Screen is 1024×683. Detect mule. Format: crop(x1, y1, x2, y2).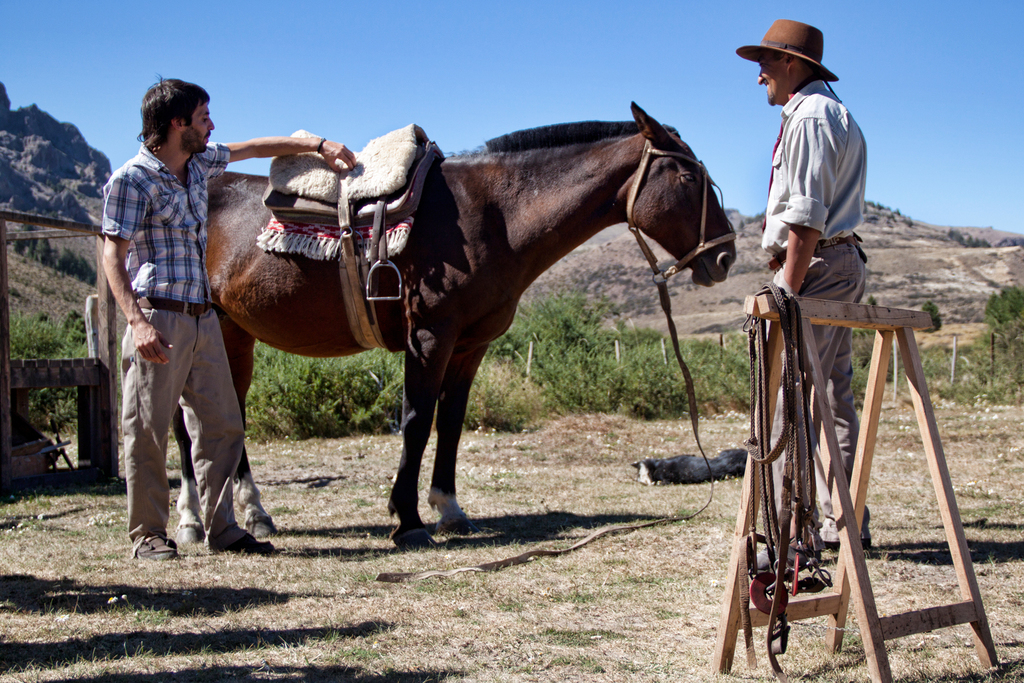
crop(170, 83, 672, 548).
